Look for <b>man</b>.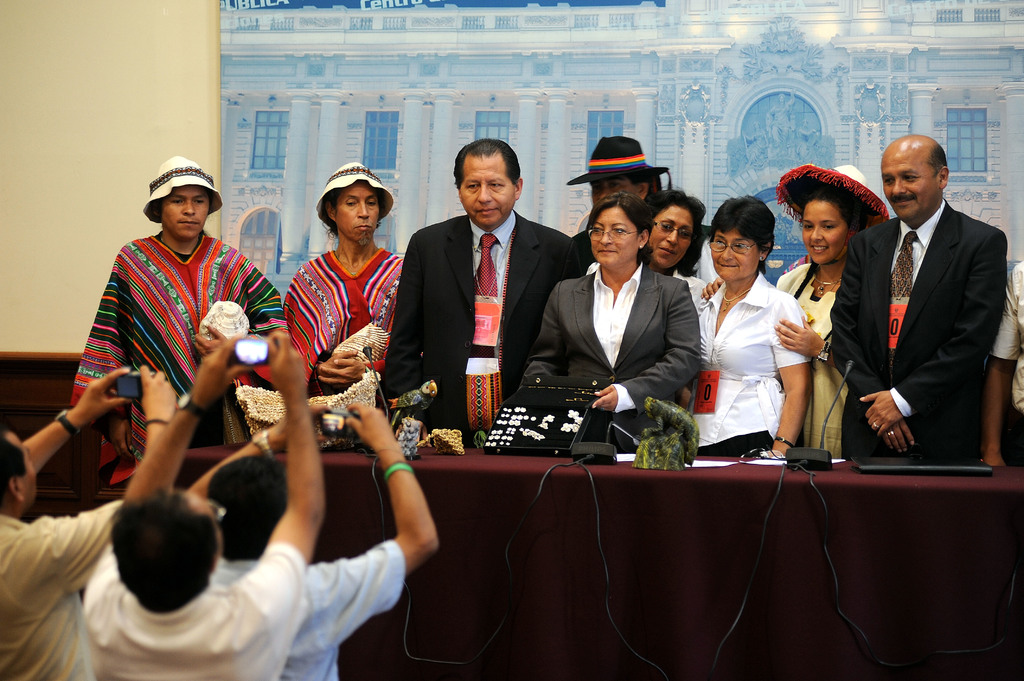
Found: x1=0, y1=364, x2=177, y2=680.
